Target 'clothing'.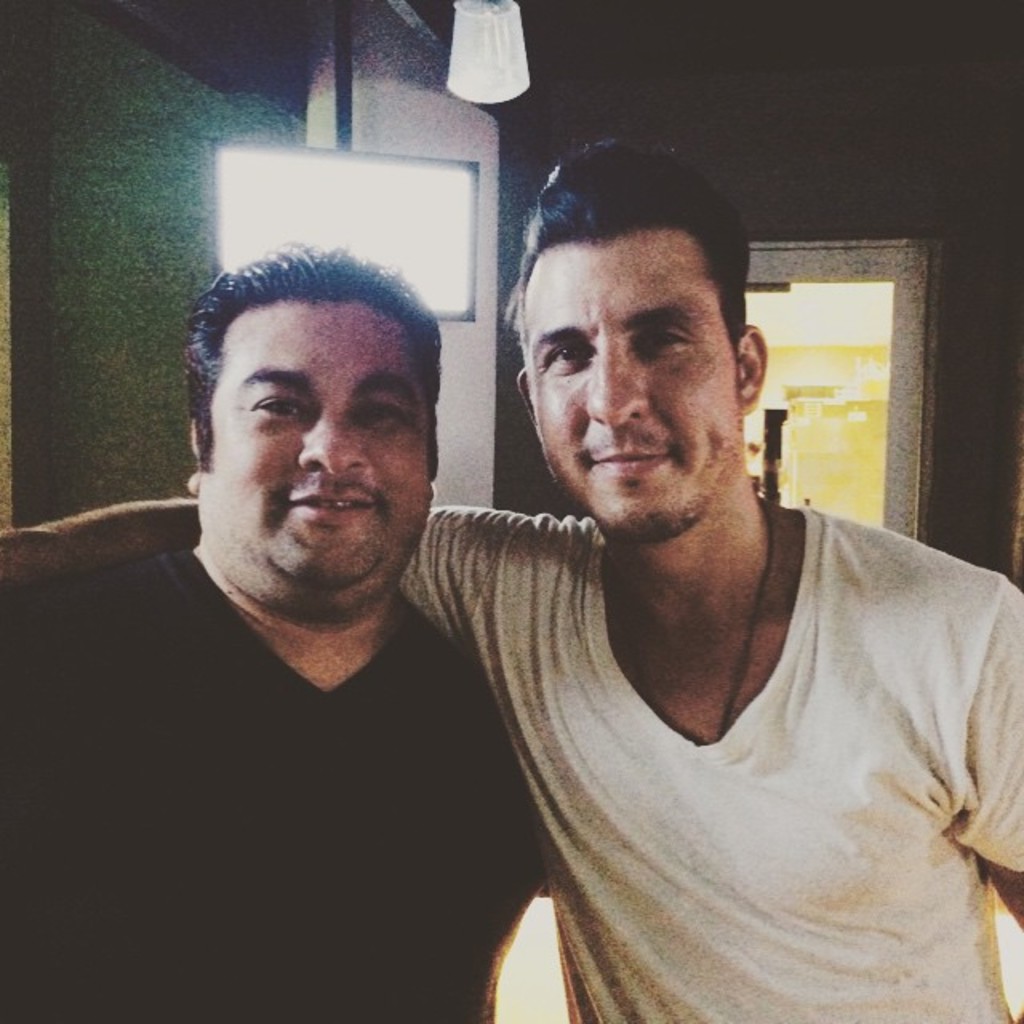
Target region: [379,475,1022,1022].
